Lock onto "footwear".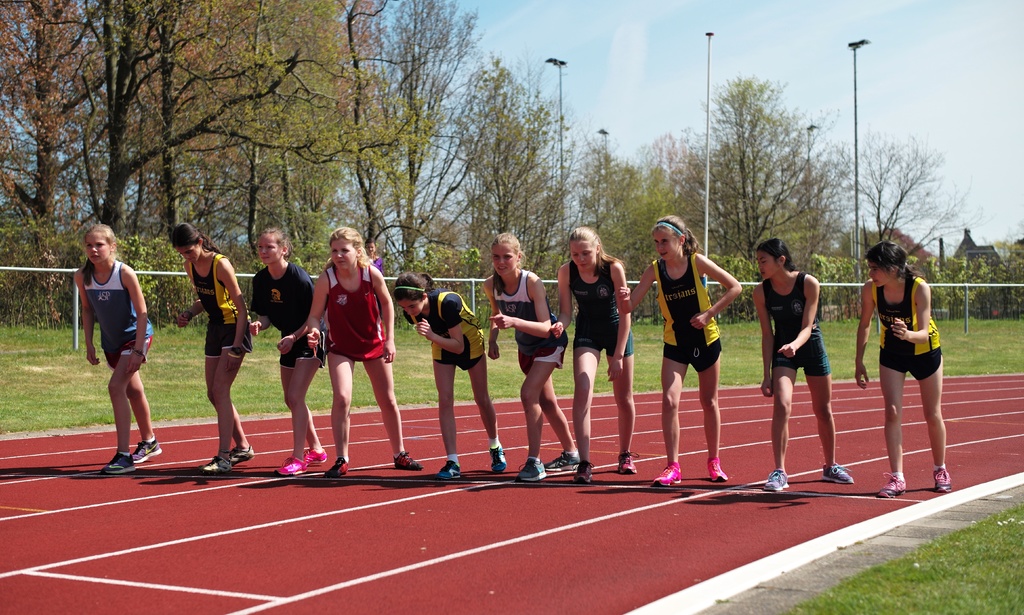
Locked: rect(516, 459, 547, 482).
